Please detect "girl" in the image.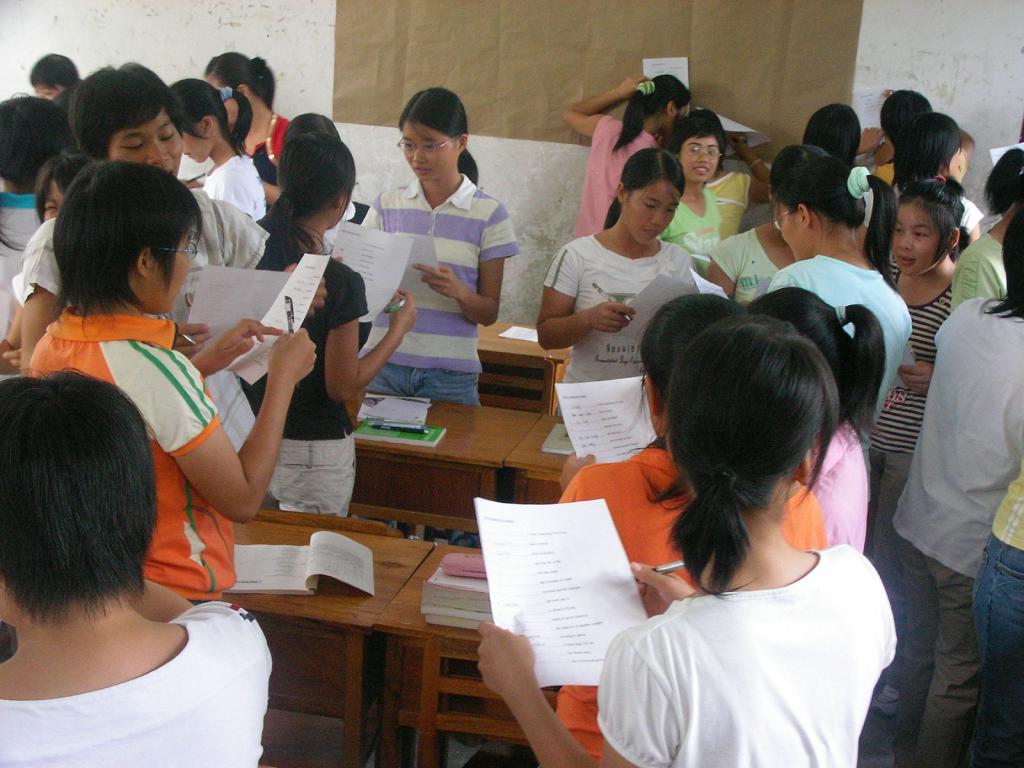
detection(873, 174, 963, 719).
